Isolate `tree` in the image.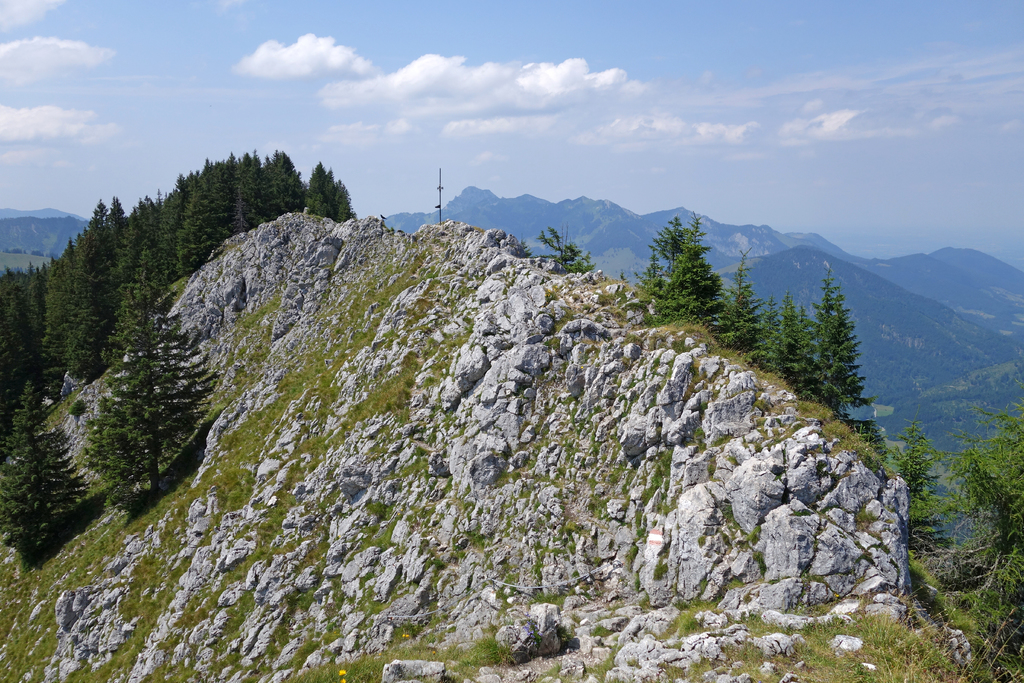
Isolated region: [337, 179, 353, 224].
